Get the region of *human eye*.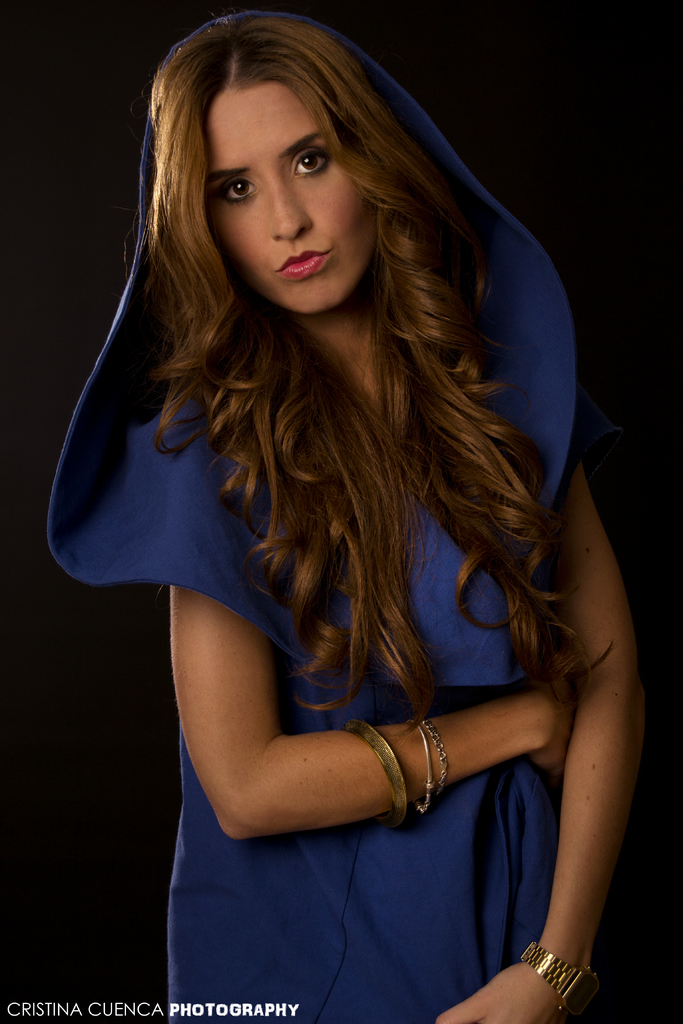
locate(290, 144, 327, 180).
